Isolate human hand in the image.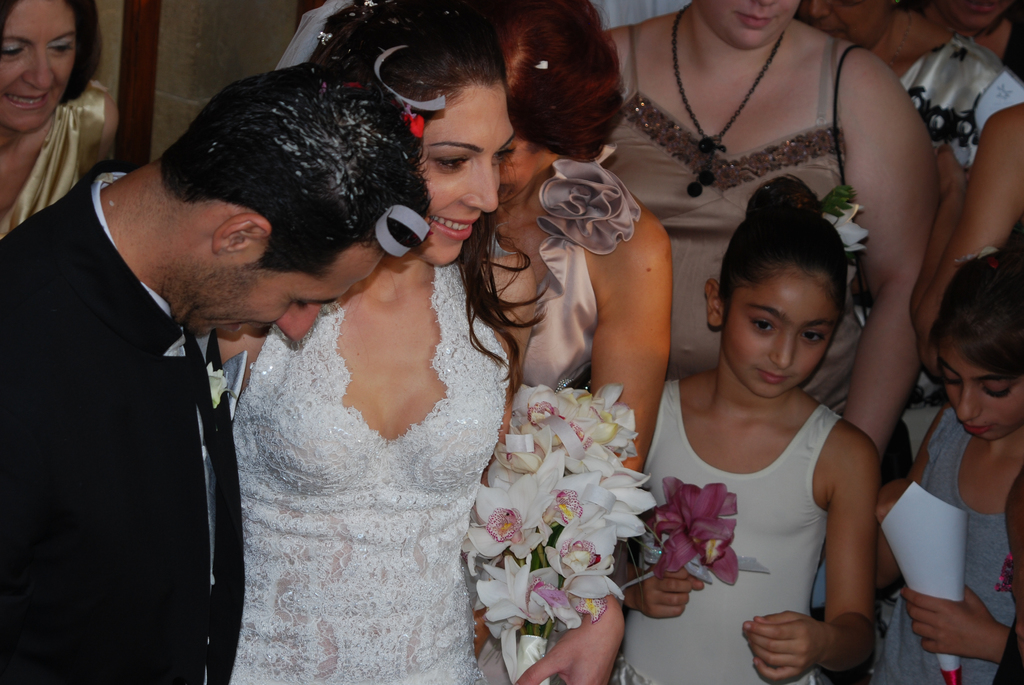
Isolated region: [630, 560, 710, 624].
